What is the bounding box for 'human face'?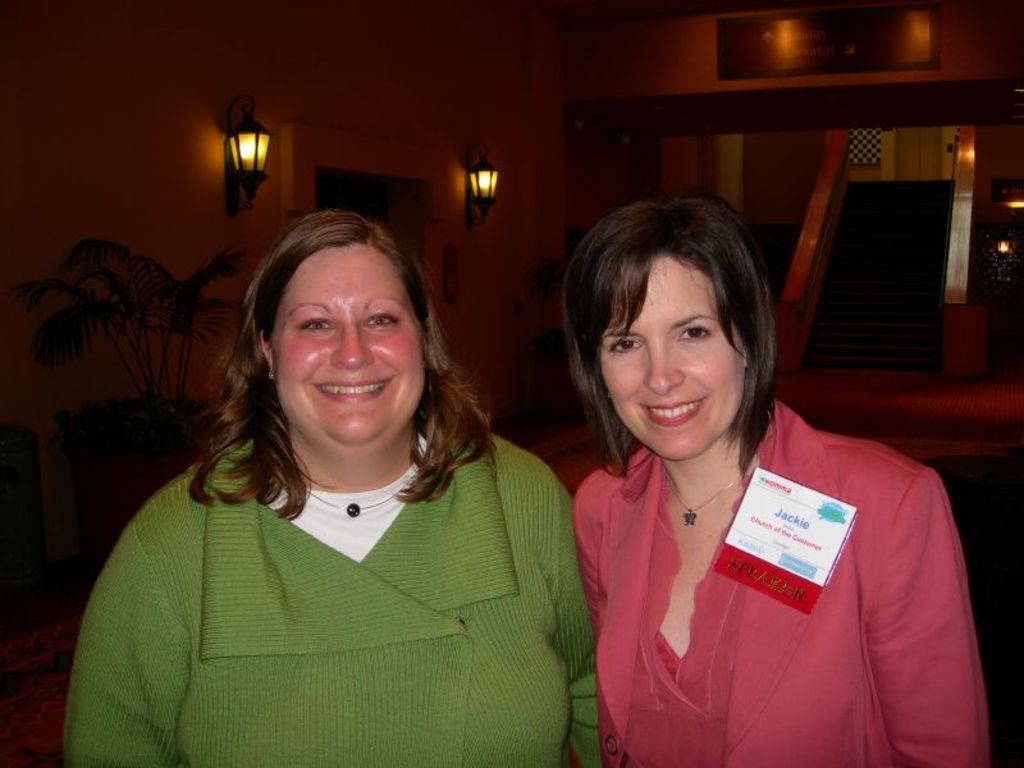
Rect(596, 255, 749, 461).
